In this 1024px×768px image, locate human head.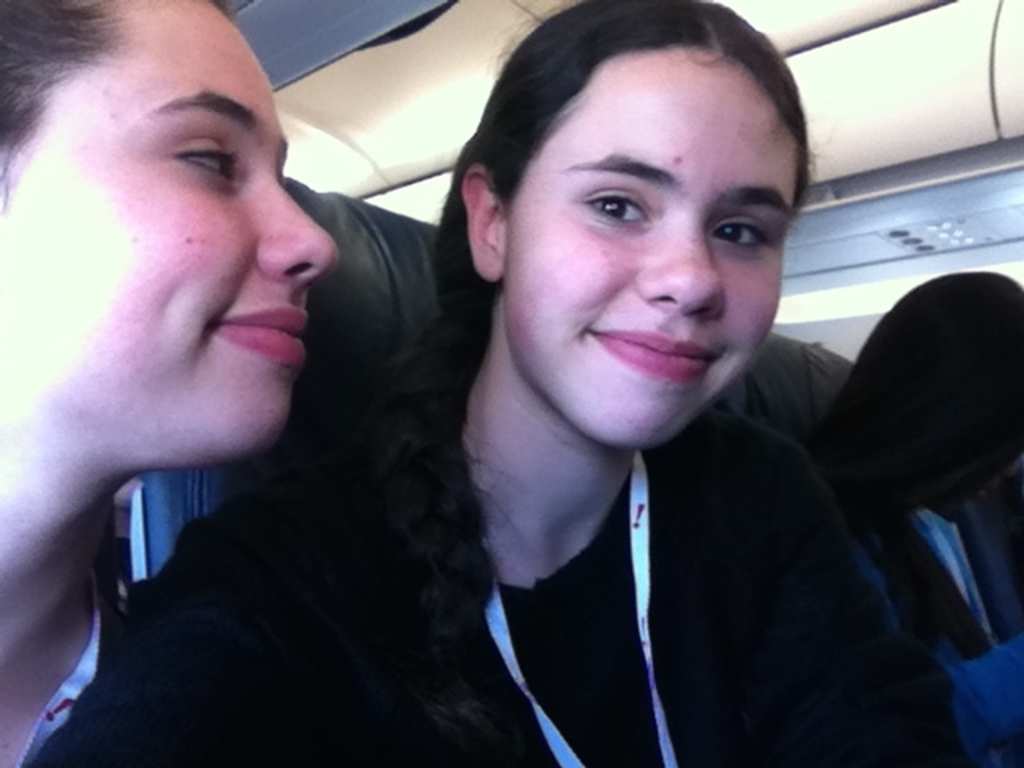
Bounding box: (x1=0, y1=0, x2=346, y2=472).
